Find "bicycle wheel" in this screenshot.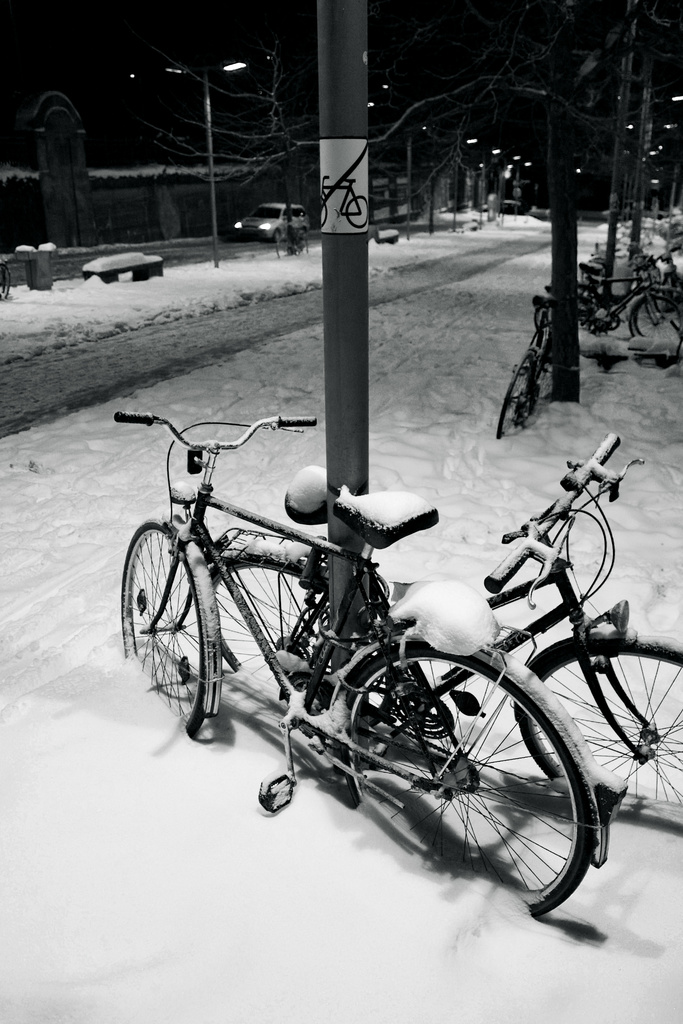
The bounding box for "bicycle wheel" is <box>626,298,682,345</box>.
